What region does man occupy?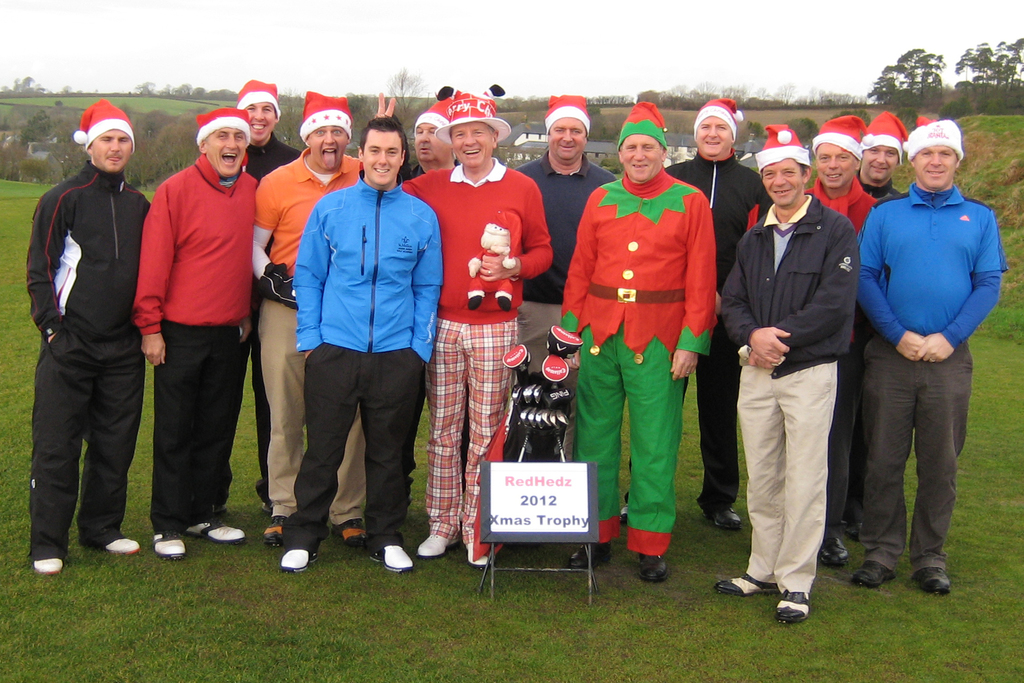
bbox=(748, 110, 879, 569).
